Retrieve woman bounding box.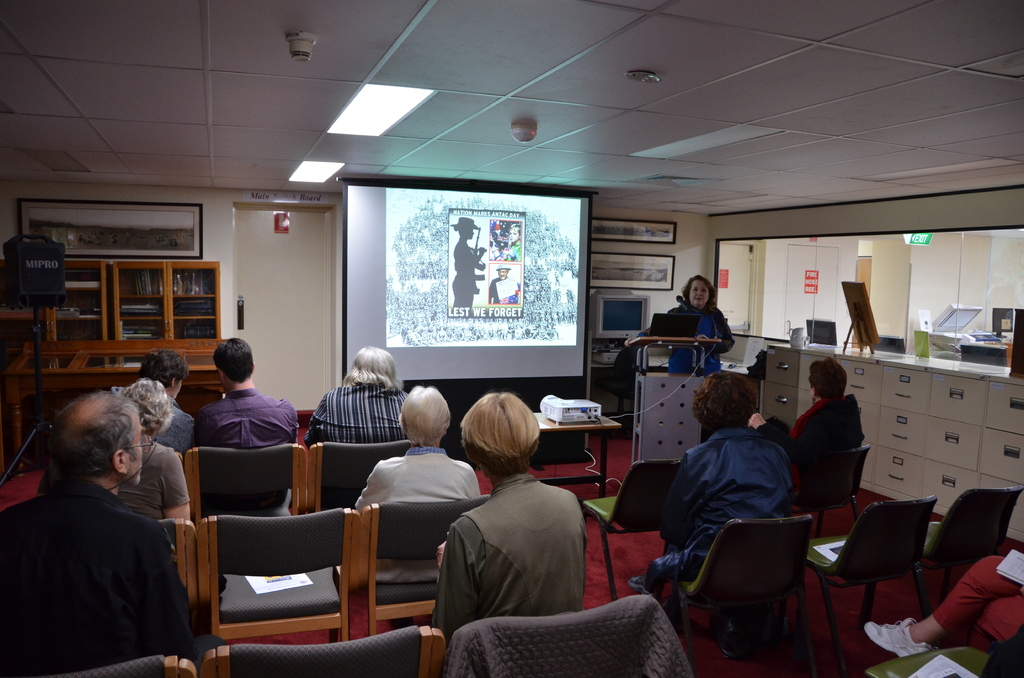
Bounding box: [x1=668, y1=275, x2=733, y2=378].
